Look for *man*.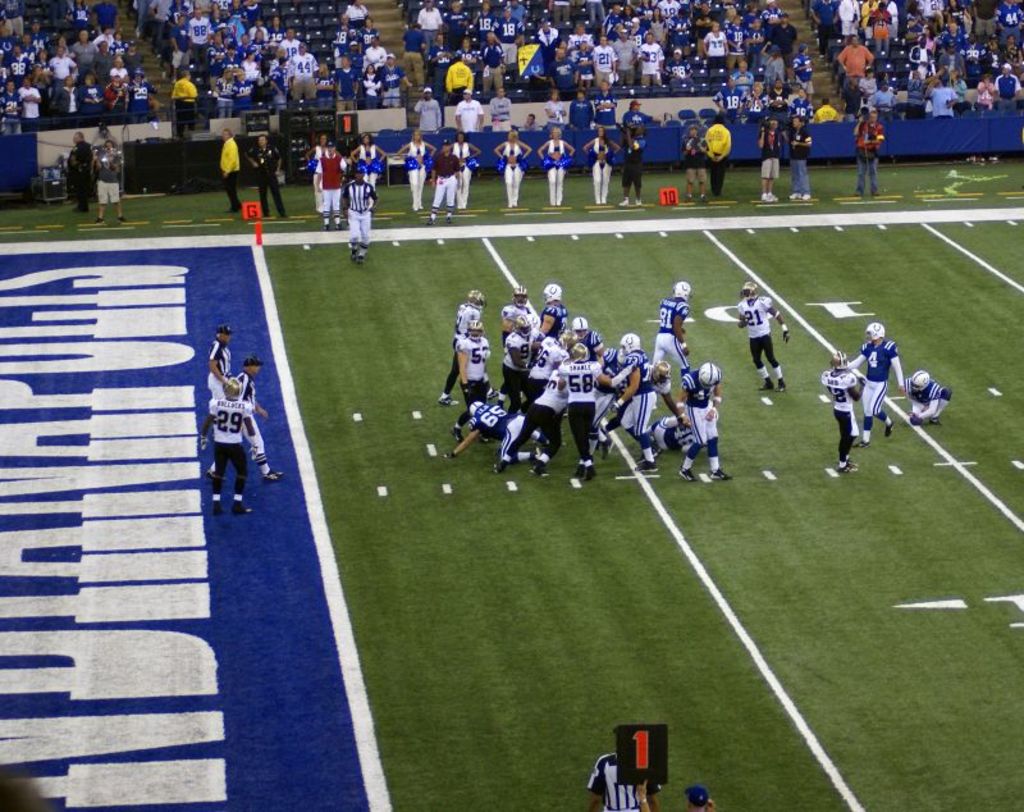
Found: [left=594, top=35, right=618, bottom=87].
